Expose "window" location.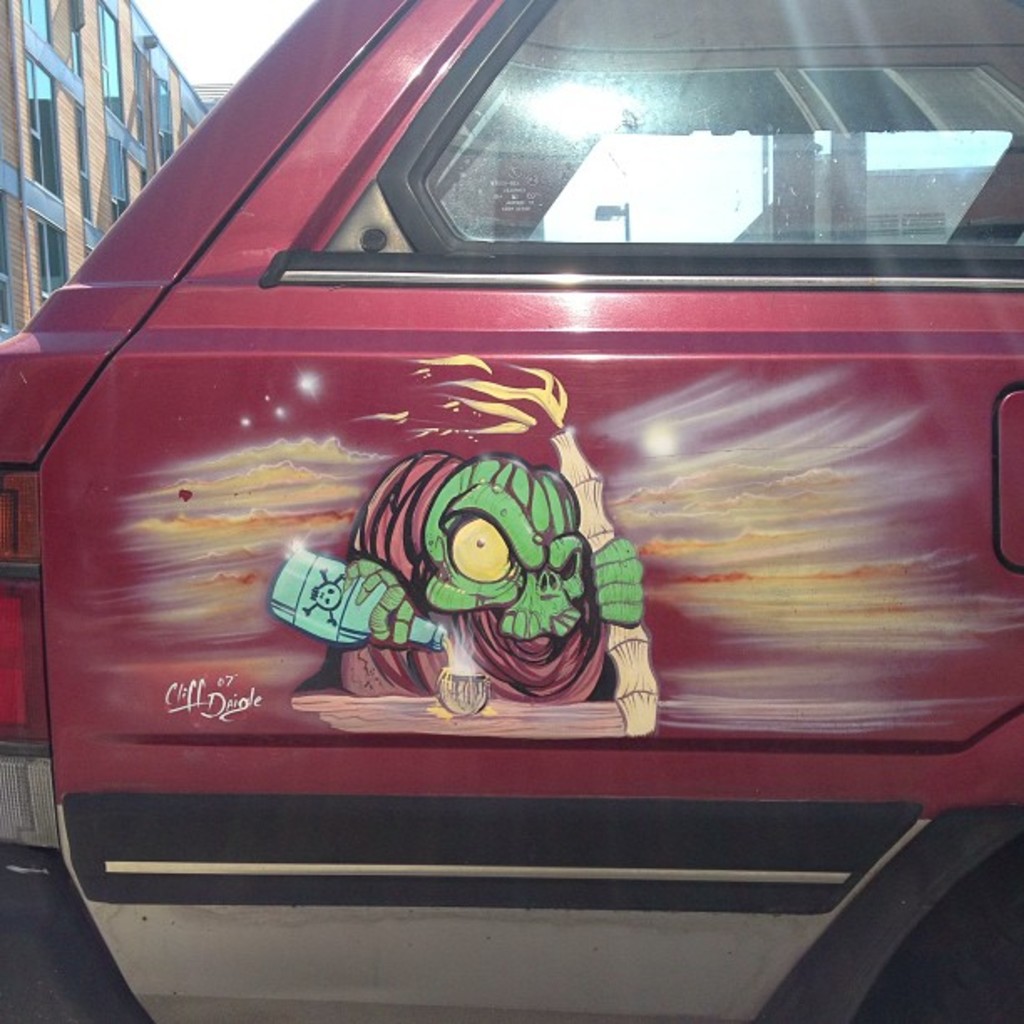
Exposed at 370 0 1017 256.
